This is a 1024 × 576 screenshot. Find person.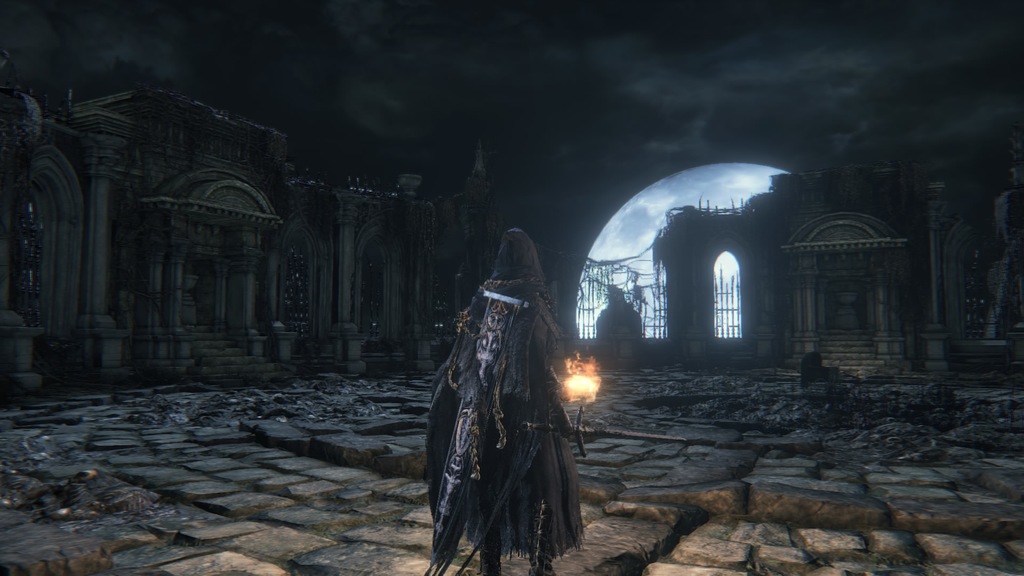
Bounding box: {"left": 423, "top": 223, "right": 593, "bottom": 575}.
